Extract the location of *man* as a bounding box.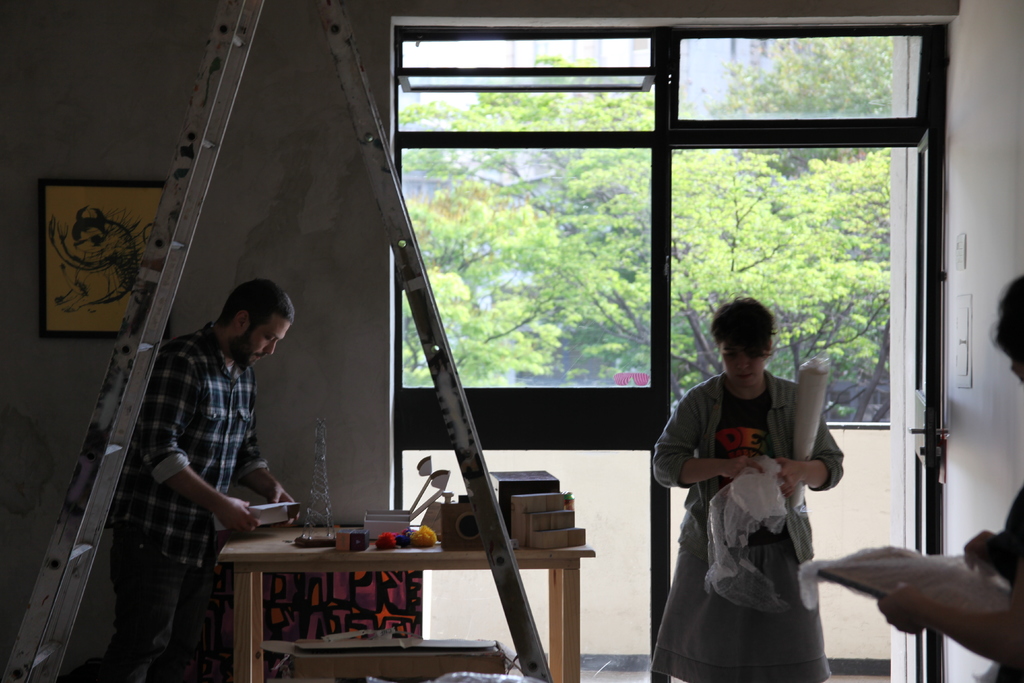
locate(114, 286, 317, 682).
